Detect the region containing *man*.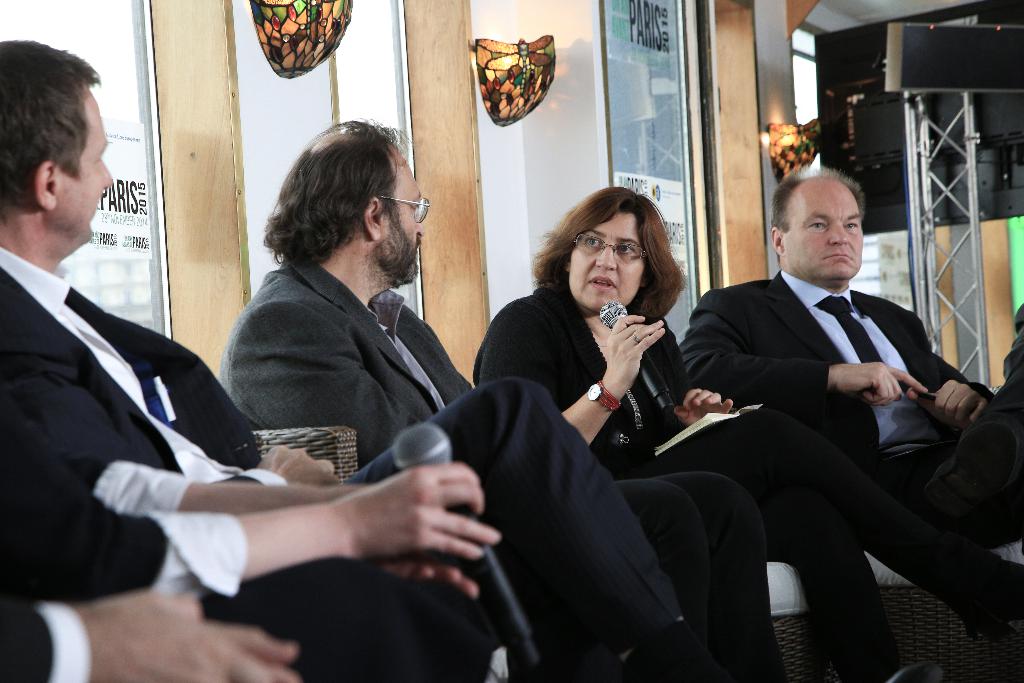
<region>220, 118, 477, 467</region>.
